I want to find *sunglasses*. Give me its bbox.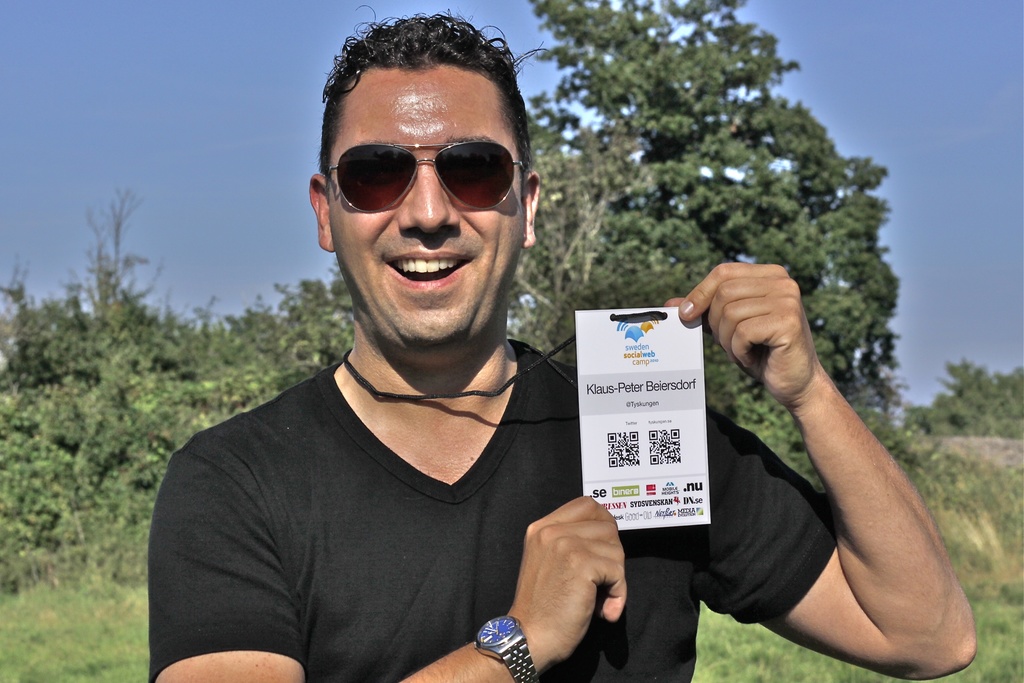
region(325, 142, 524, 213).
